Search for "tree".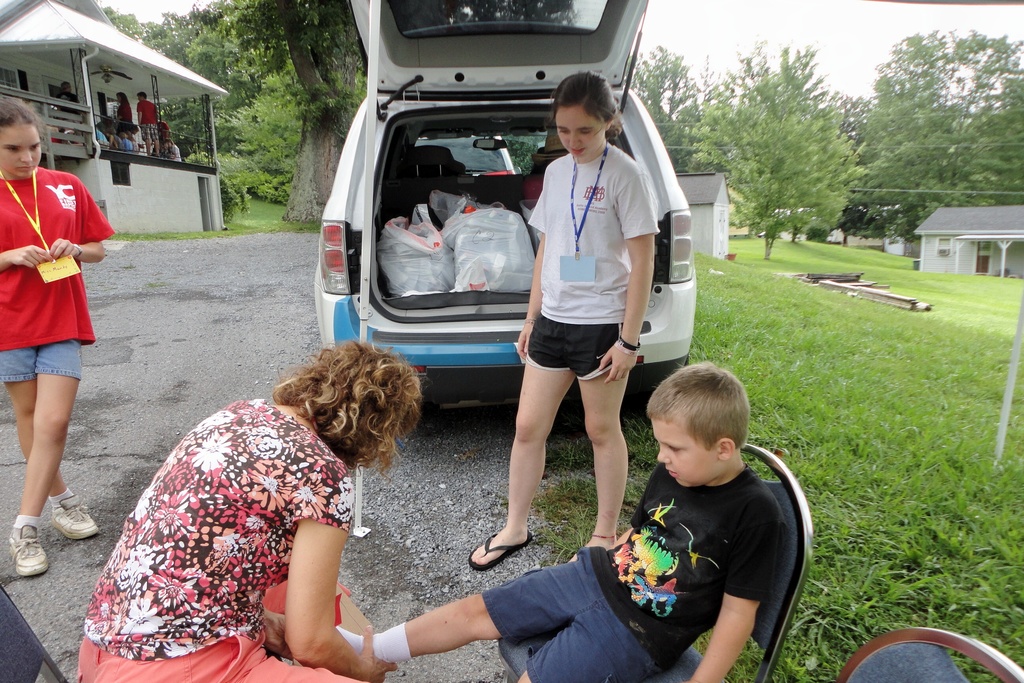
Found at left=691, top=41, right=870, bottom=258.
